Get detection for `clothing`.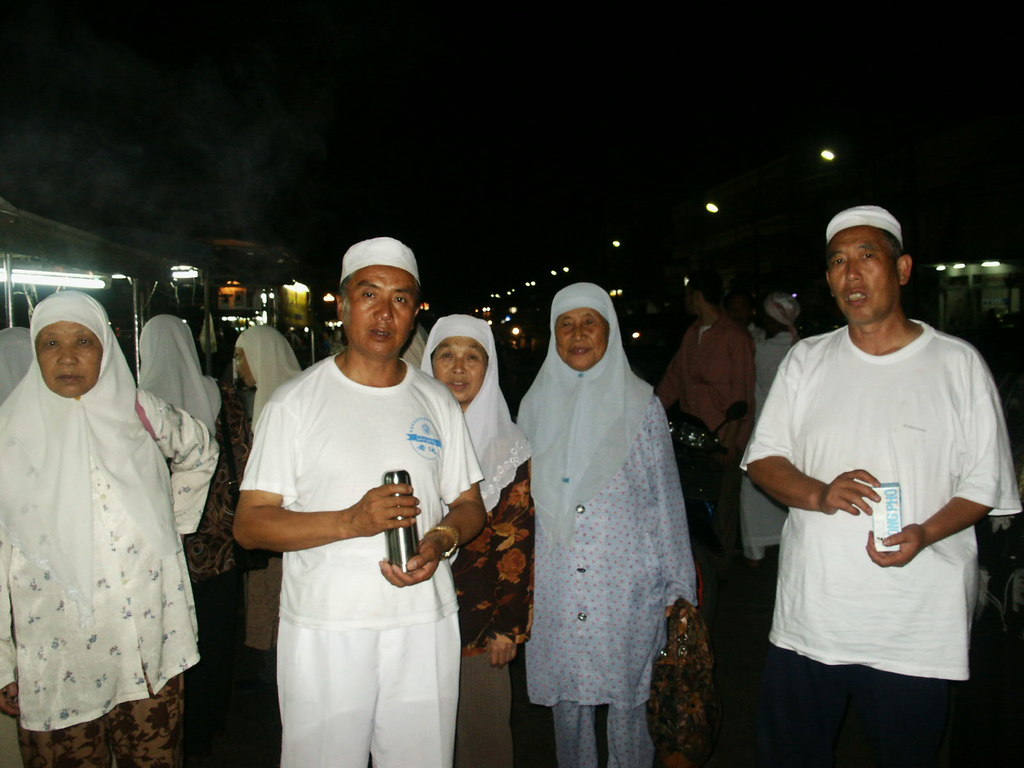
Detection: {"x1": 179, "y1": 385, "x2": 250, "y2": 750}.
